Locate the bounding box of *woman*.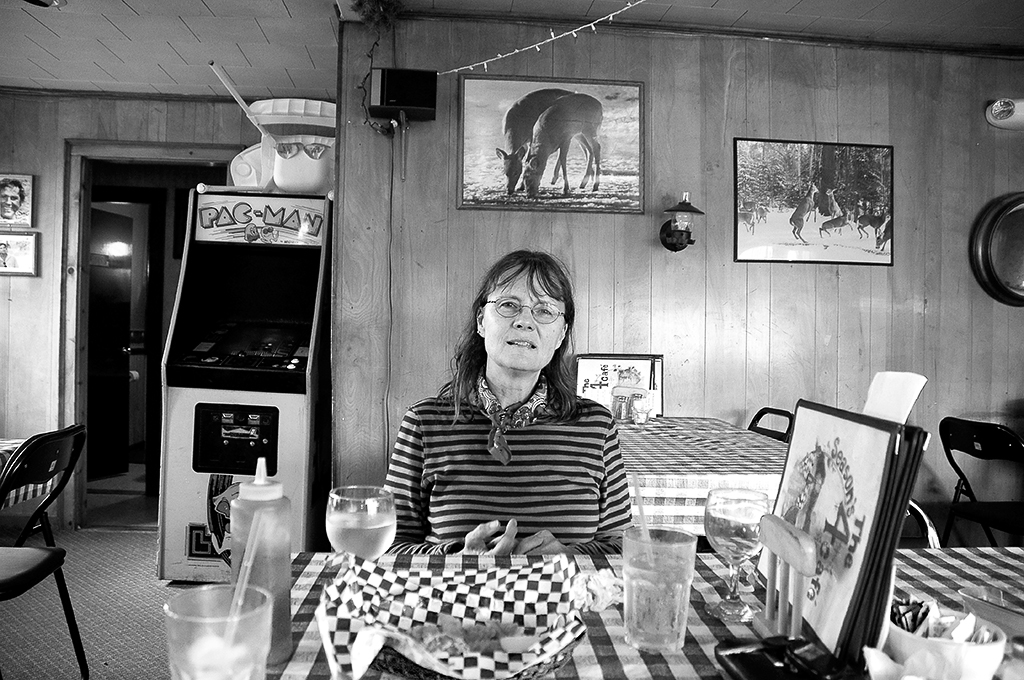
Bounding box: 371/244/635/570.
